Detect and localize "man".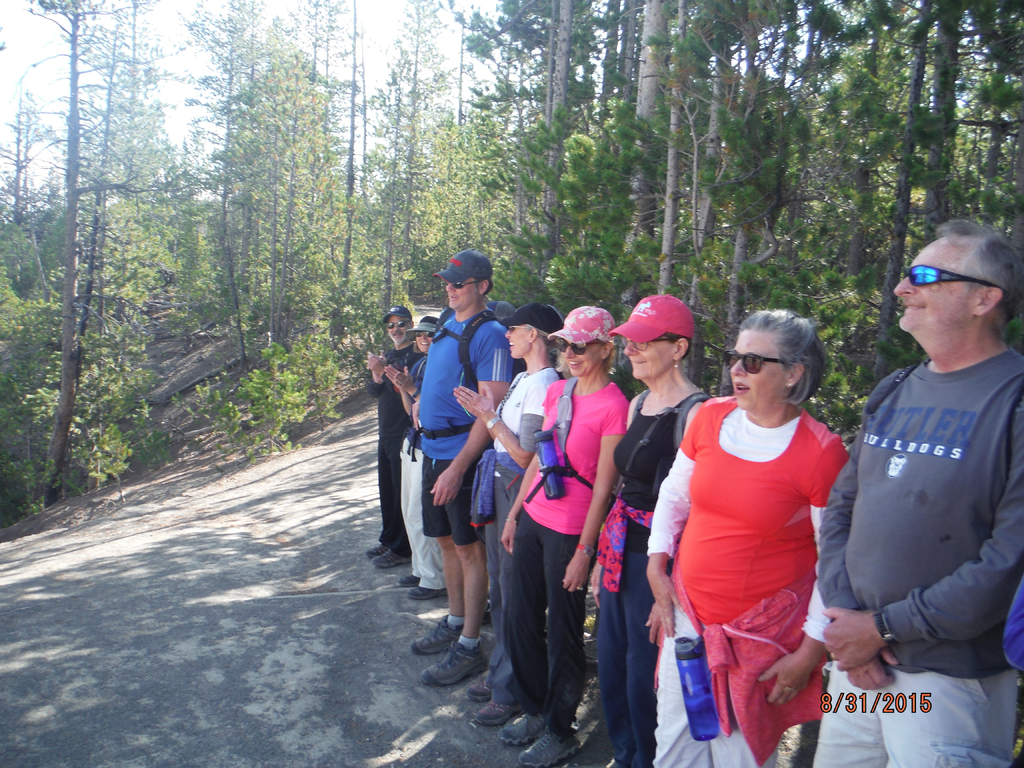
Localized at locate(824, 214, 1023, 748).
